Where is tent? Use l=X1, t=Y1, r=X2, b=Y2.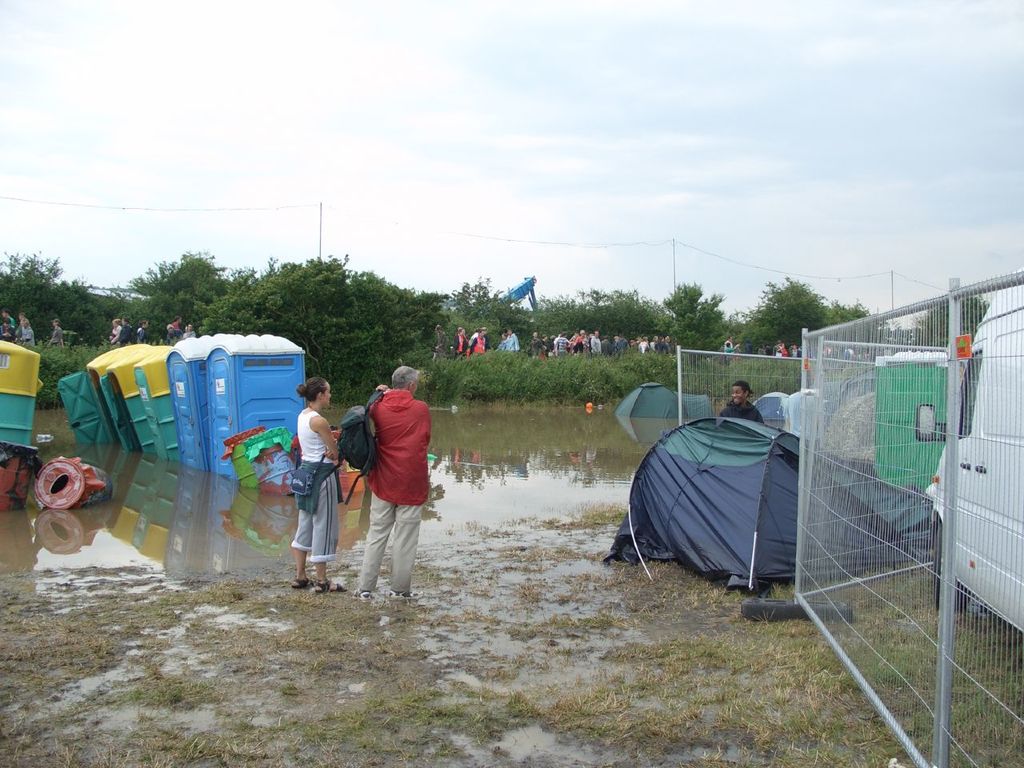
l=619, t=380, r=677, b=426.
